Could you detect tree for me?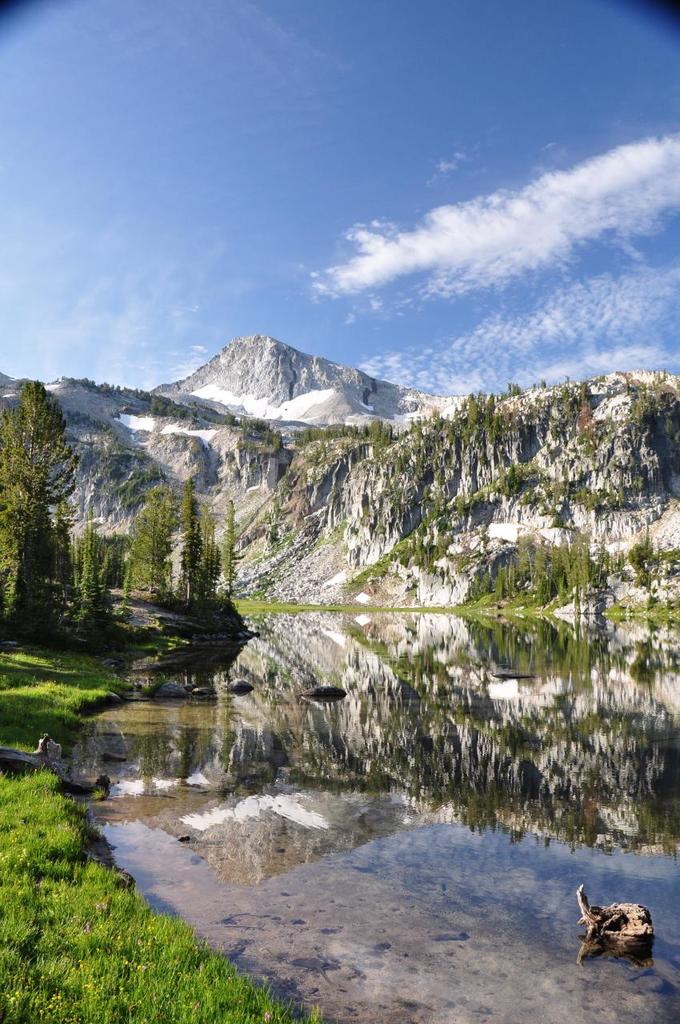
Detection result: box(71, 519, 106, 631).
